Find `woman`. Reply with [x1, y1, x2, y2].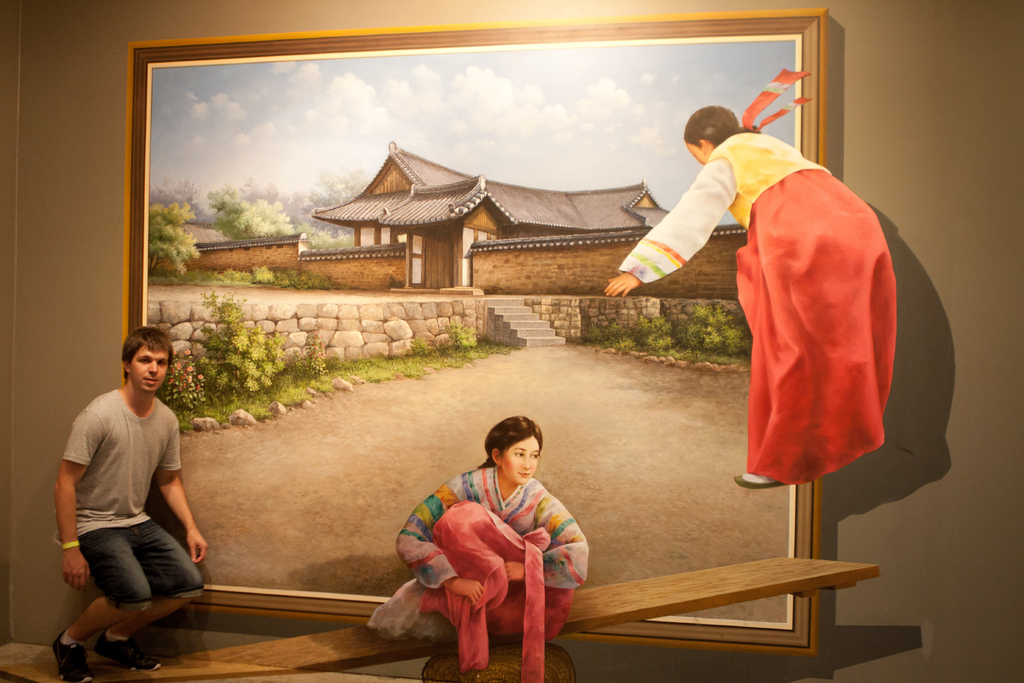
[602, 101, 903, 487].
